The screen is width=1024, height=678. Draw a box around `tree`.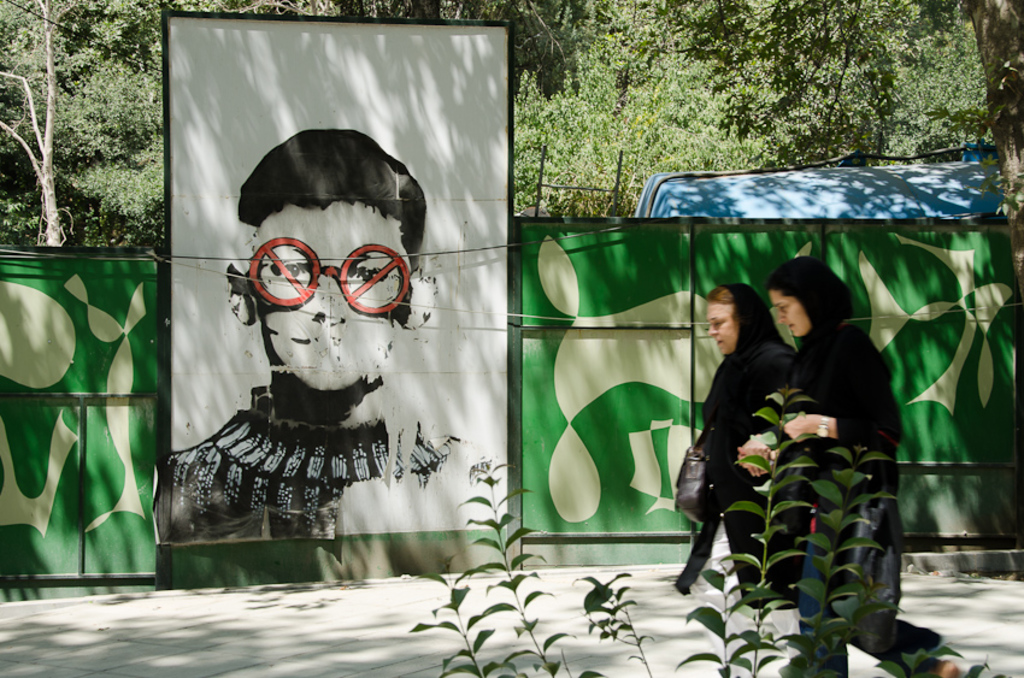
306,0,634,217.
